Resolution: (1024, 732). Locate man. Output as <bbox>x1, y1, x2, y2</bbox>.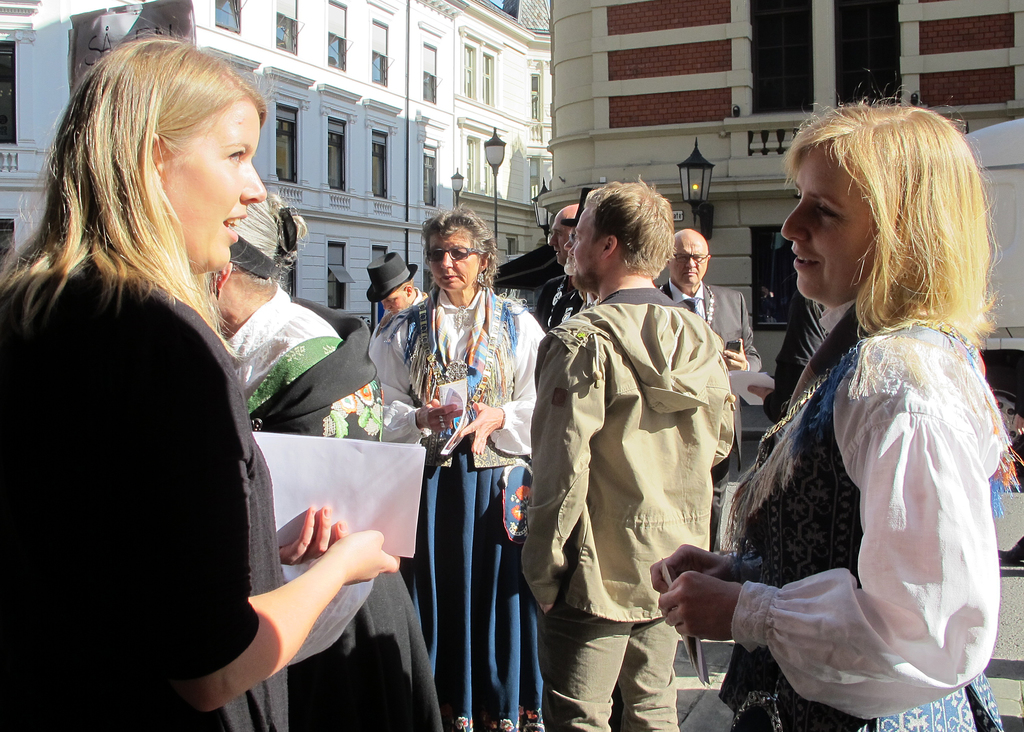
<bbox>367, 248, 438, 332</bbox>.
